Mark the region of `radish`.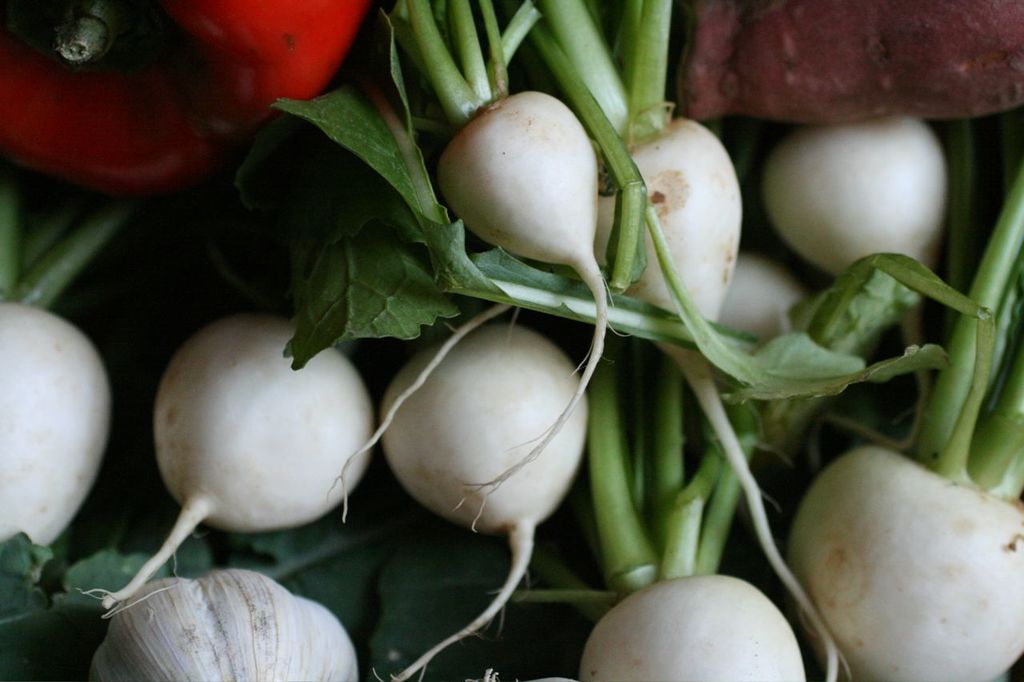
Region: bbox=[577, 340, 811, 681].
